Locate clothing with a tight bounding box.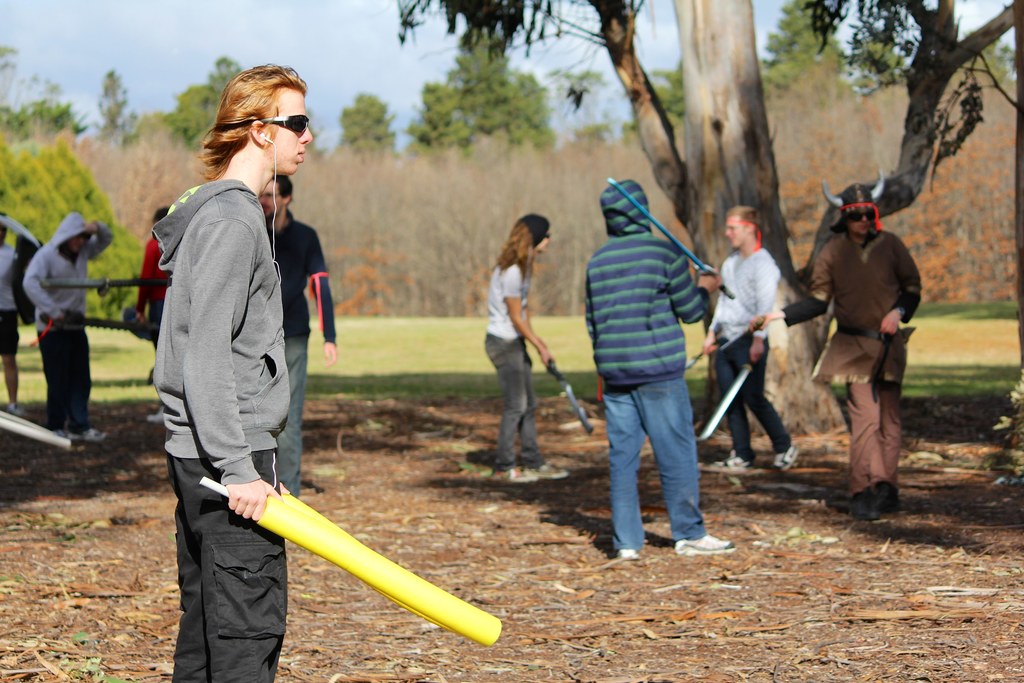
rect(578, 181, 731, 549).
